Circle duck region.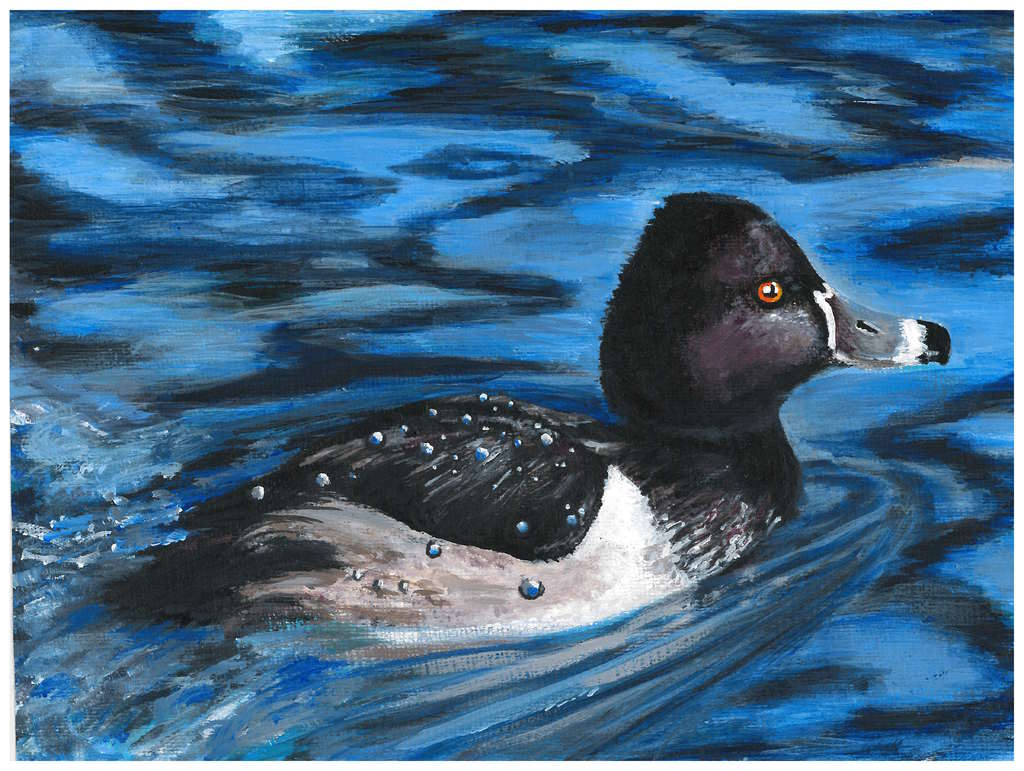
Region: x1=135, y1=213, x2=936, y2=626.
